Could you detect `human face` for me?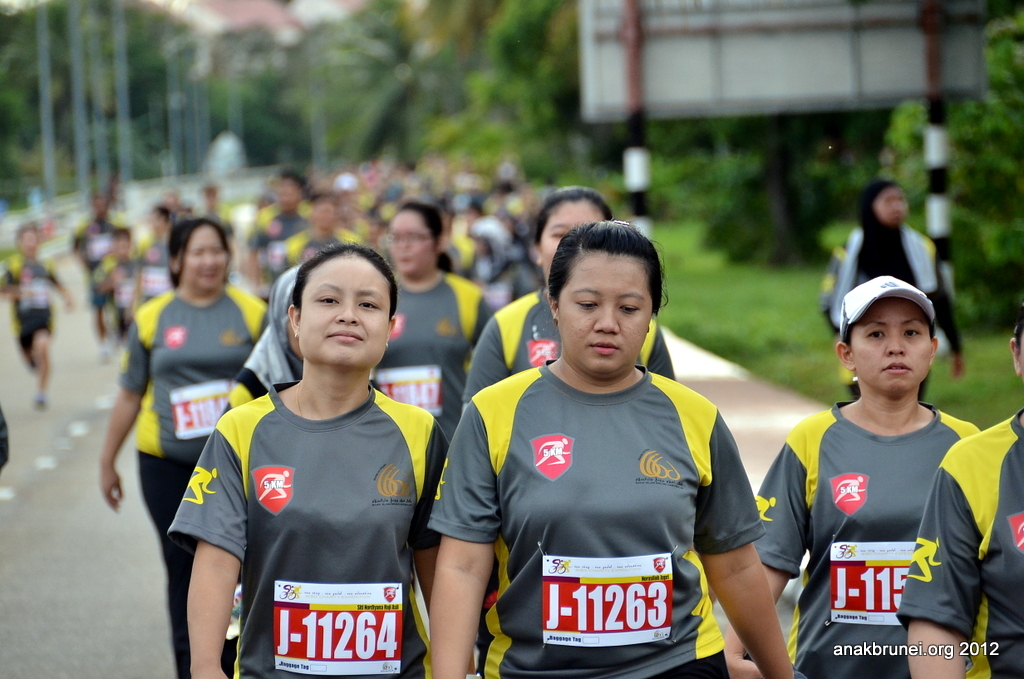
Detection result: crop(303, 249, 390, 369).
